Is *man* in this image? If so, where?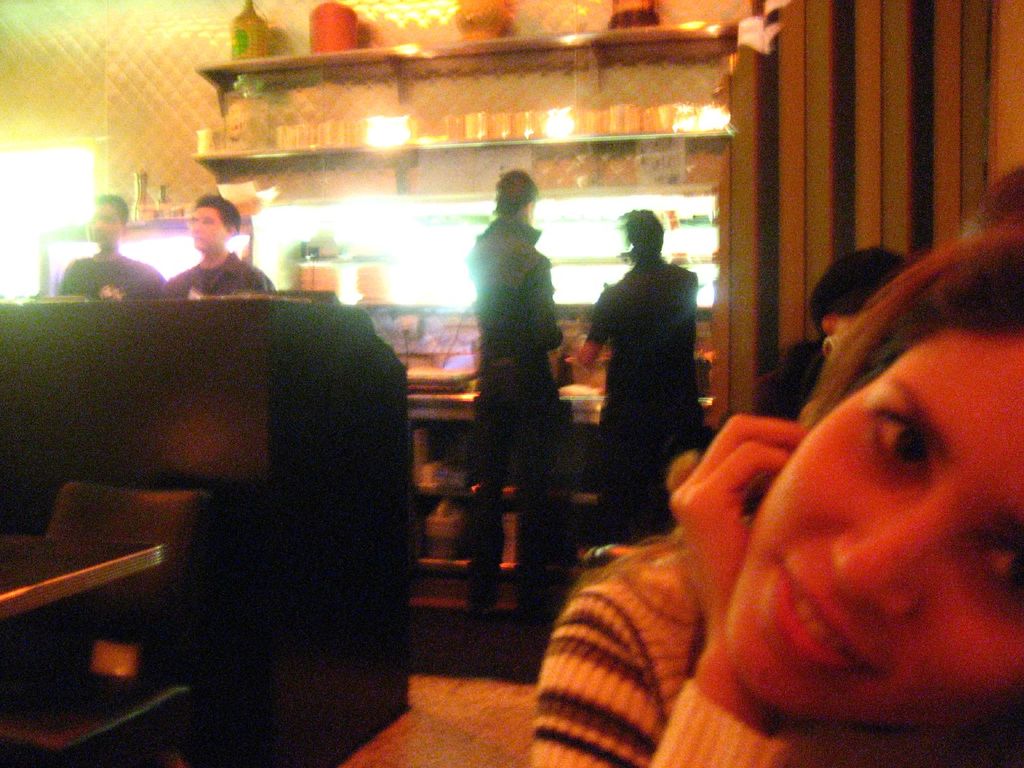
Yes, at x1=145 y1=189 x2=266 y2=307.
